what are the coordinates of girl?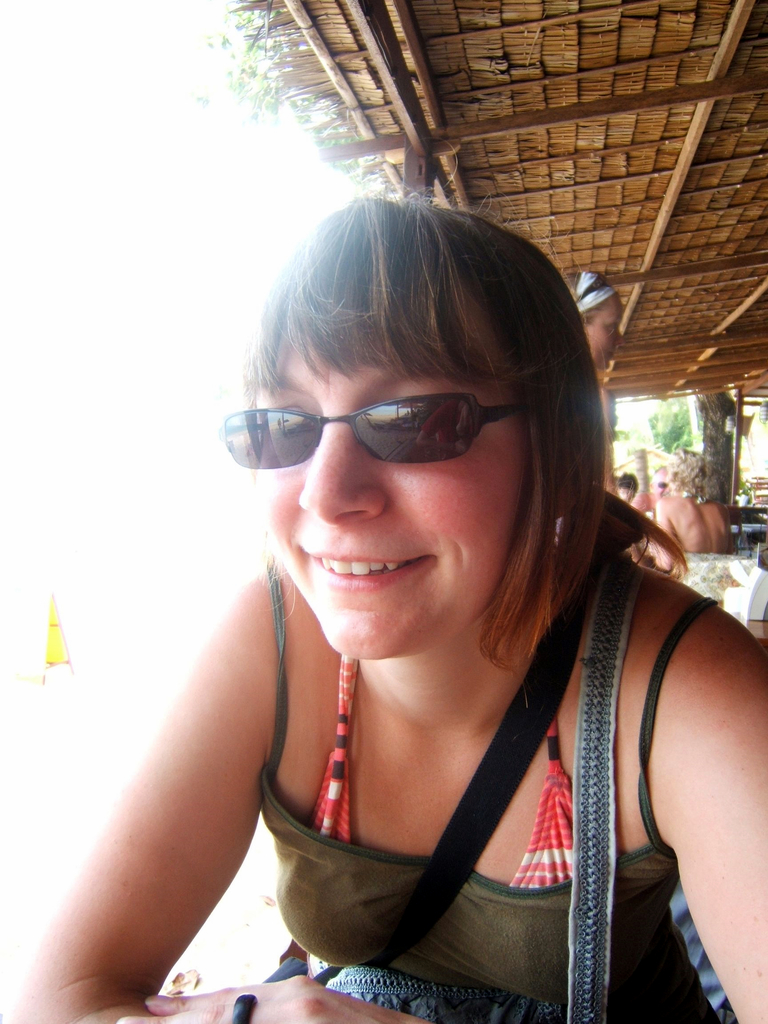
locate(14, 192, 767, 1023).
